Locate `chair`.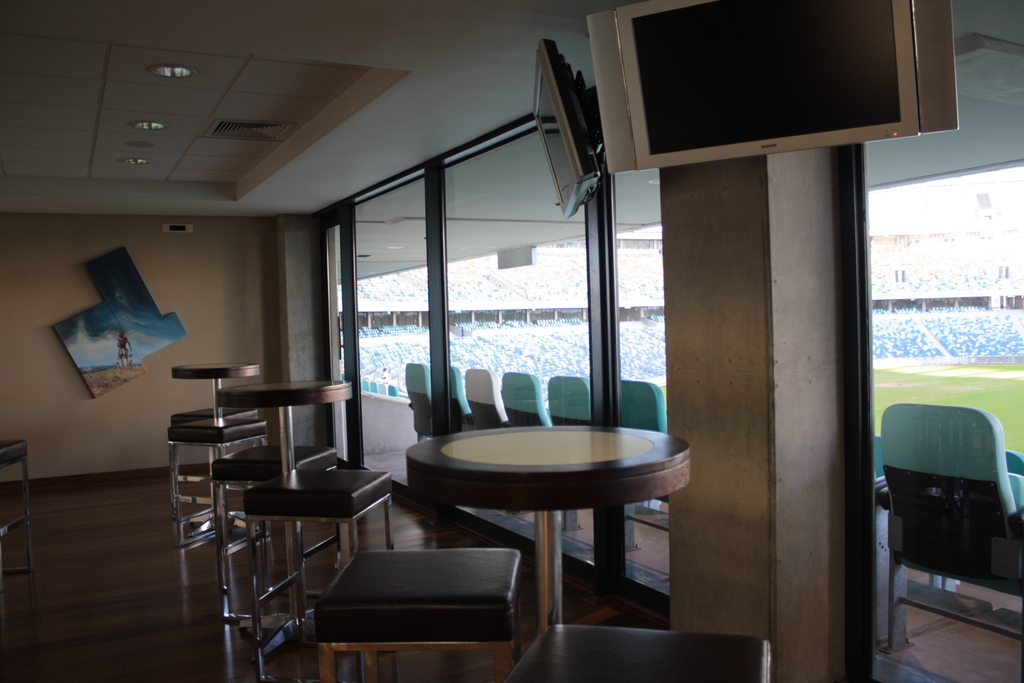
Bounding box: [x1=404, y1=361, x2=435, y2=443].
